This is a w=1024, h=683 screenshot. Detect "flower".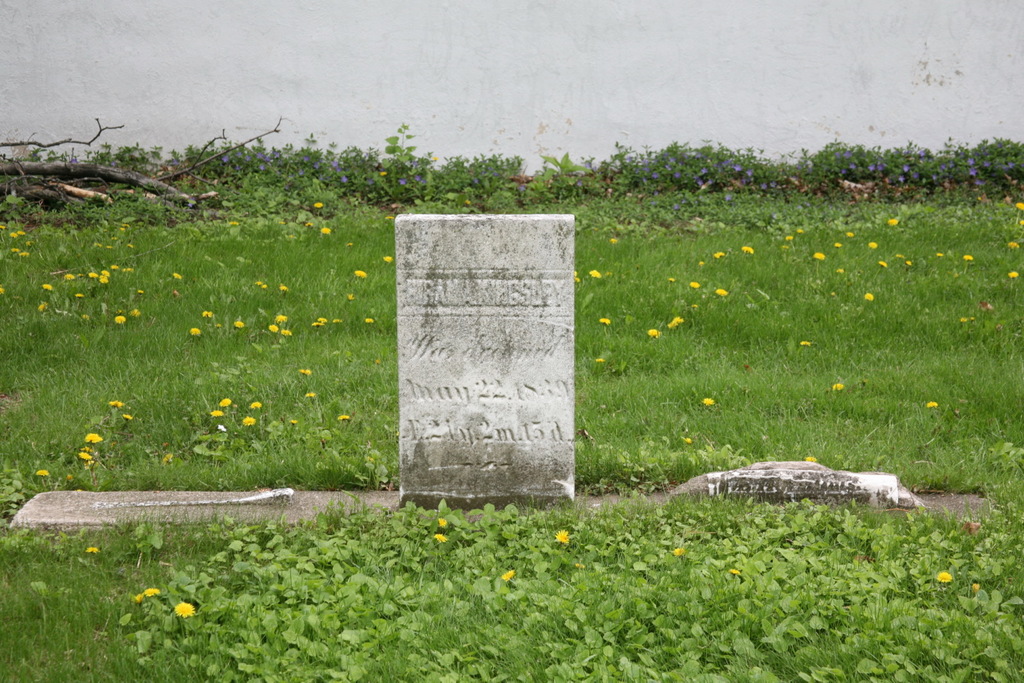
left=84, top=542, right=104, bottom=556.
